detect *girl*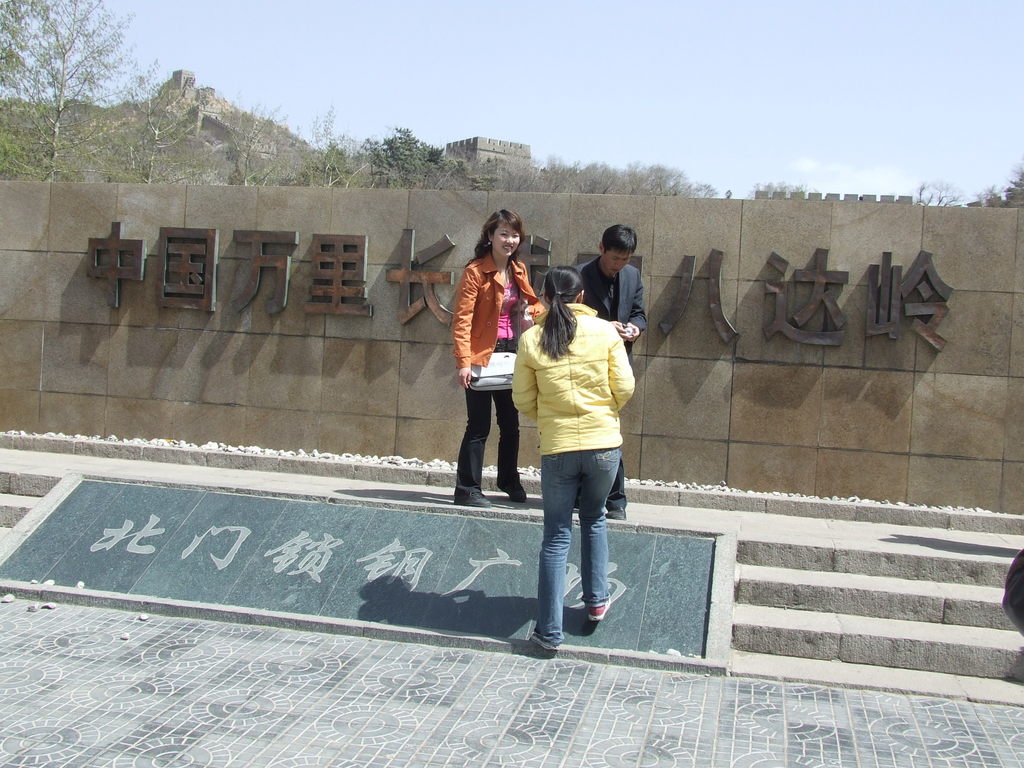
[513,266,636,647]
